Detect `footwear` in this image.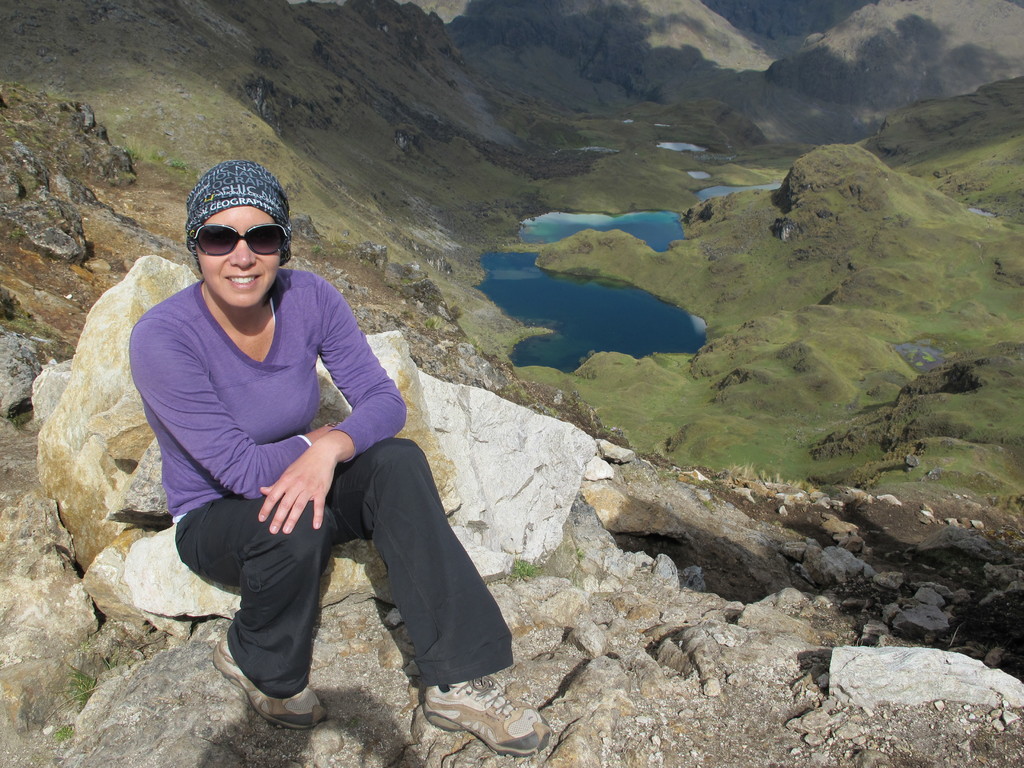
Detection: <box>425,674,554,756</box>.
